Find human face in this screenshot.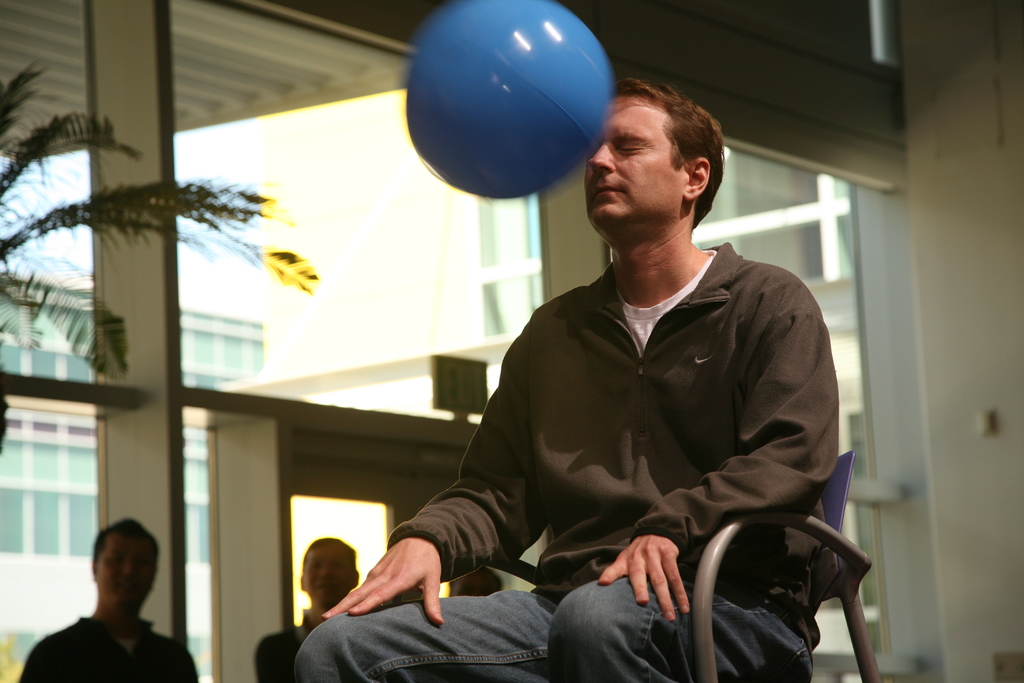
The bounding box for human face is region(77, 527, 157, 623).
